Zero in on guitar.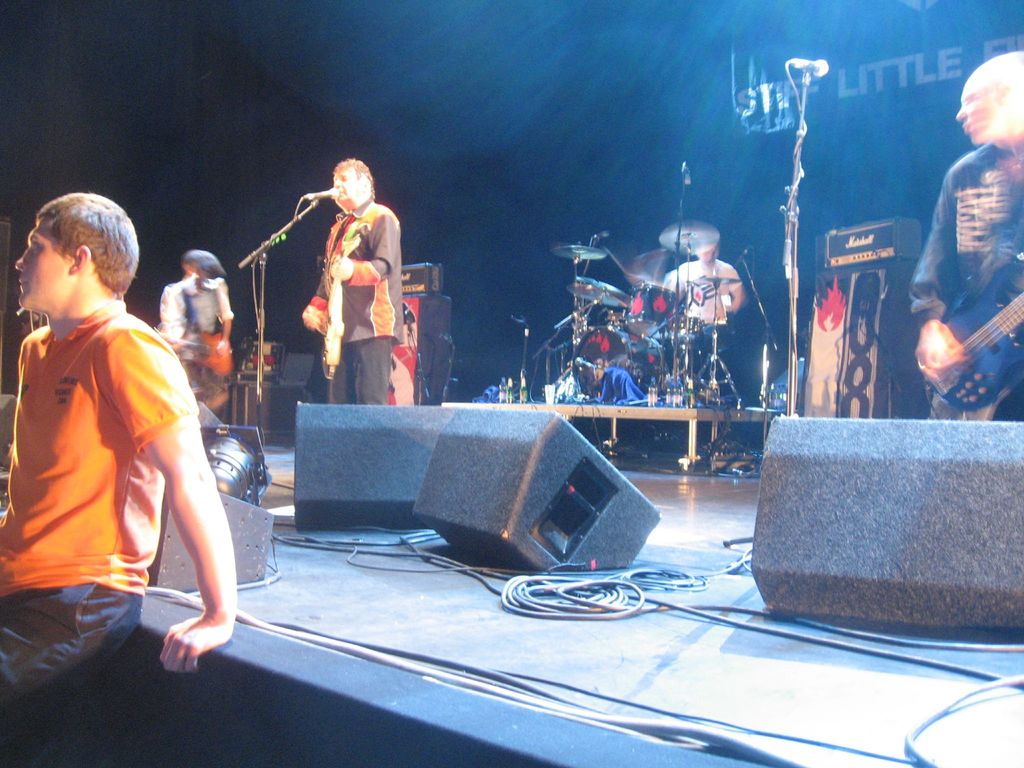
Zeroed in: crop(320, 225, 360, 380).
